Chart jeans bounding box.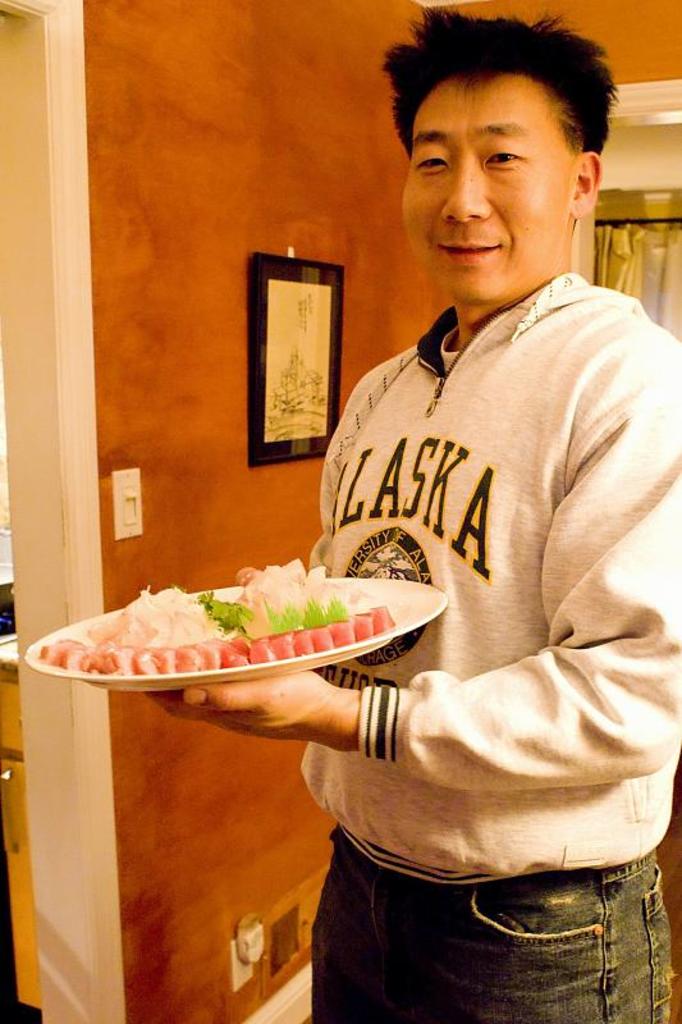
Charted: (x1=285, y1=814, x2=681, y2=1023).
